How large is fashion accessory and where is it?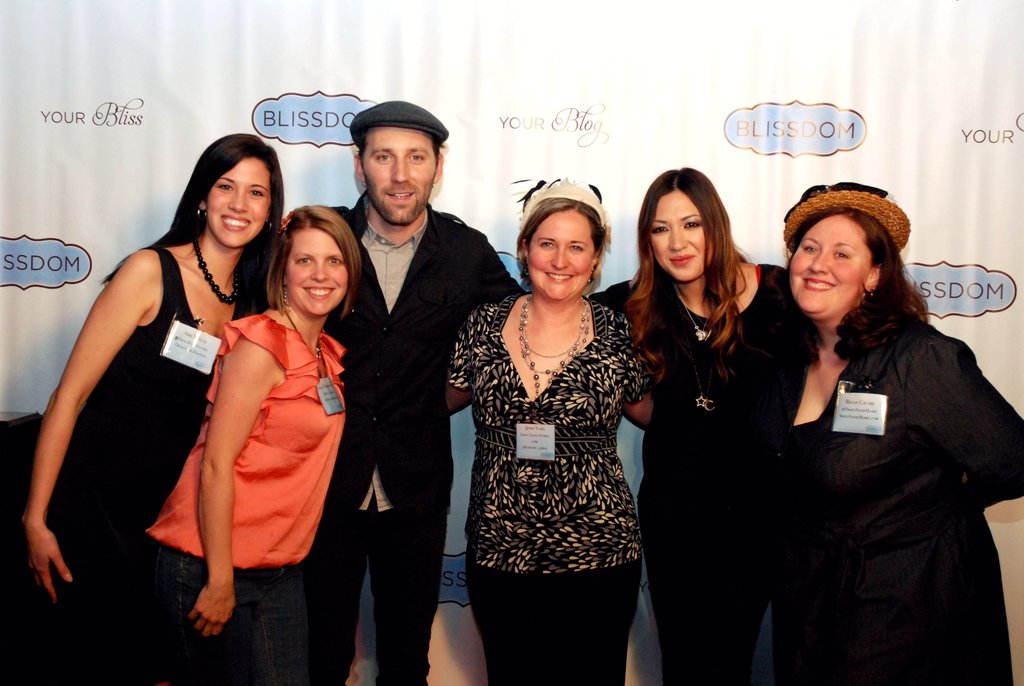
Bounding box: x1=261 y1=216 x2=276 y2=236.
